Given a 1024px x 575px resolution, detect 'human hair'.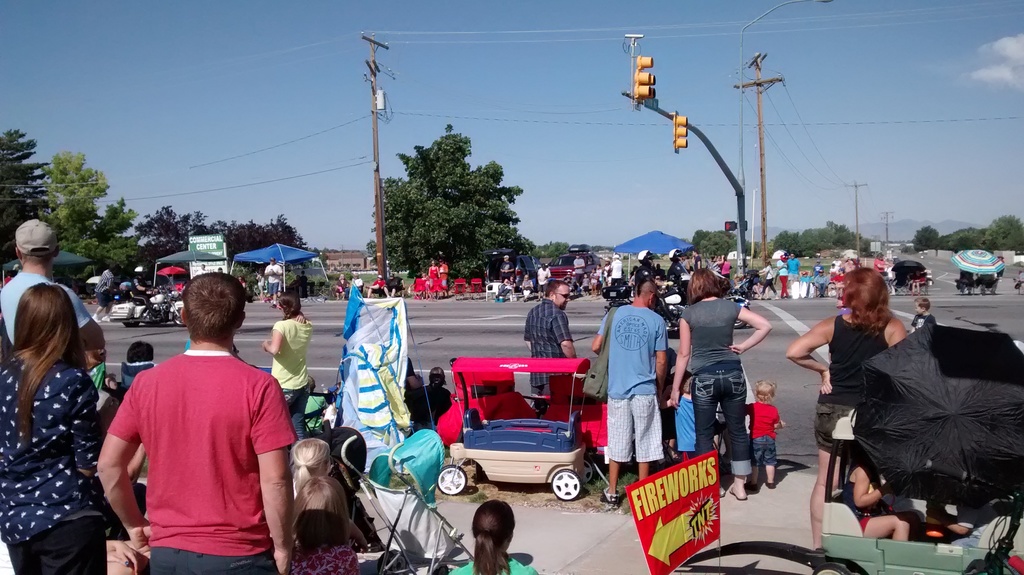
[9,282,94,445].
